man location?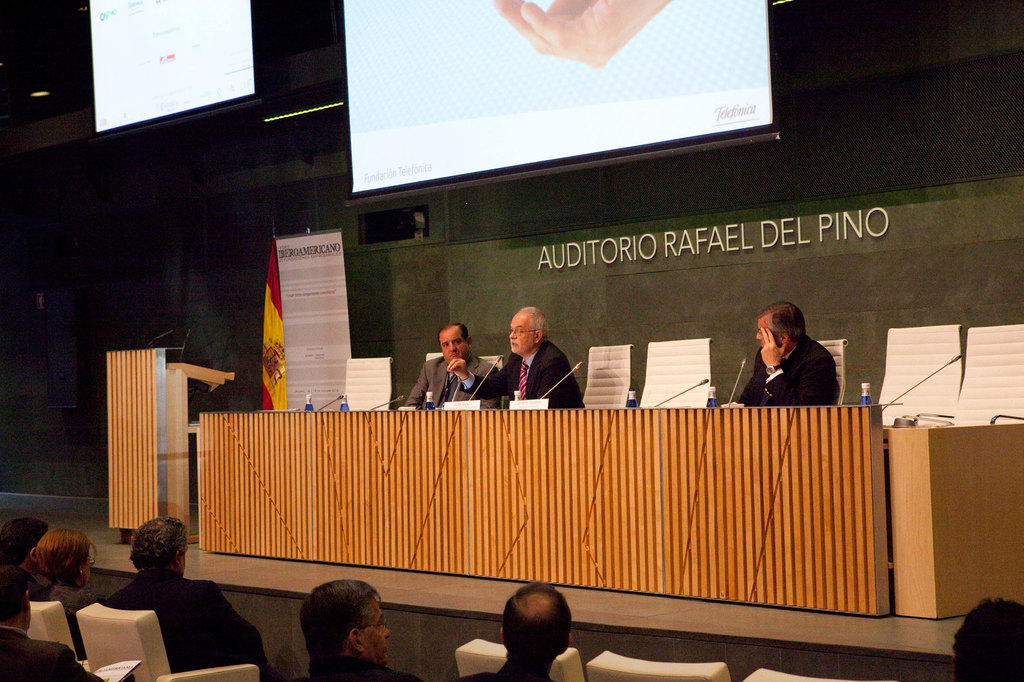
{"x1": 739, "y1": 301, "x2": 840, "y2": 405}
